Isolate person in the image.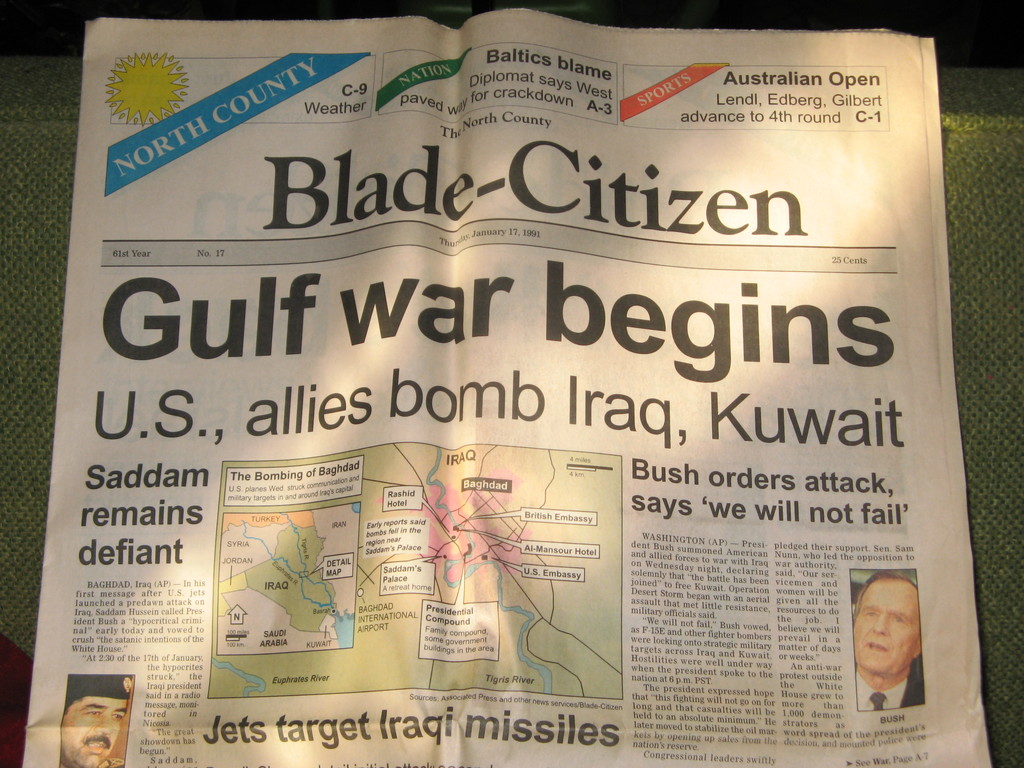
Isolated region: bbox=(851, 575, 939, 720).
